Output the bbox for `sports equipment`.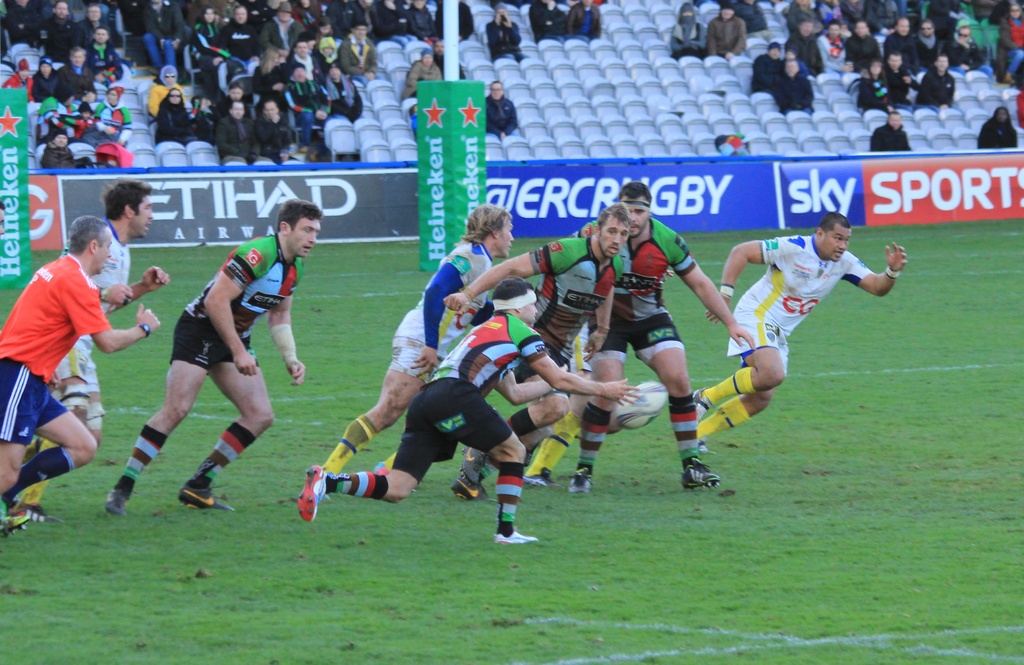
<region>294, 464, 330, 520</region>.
